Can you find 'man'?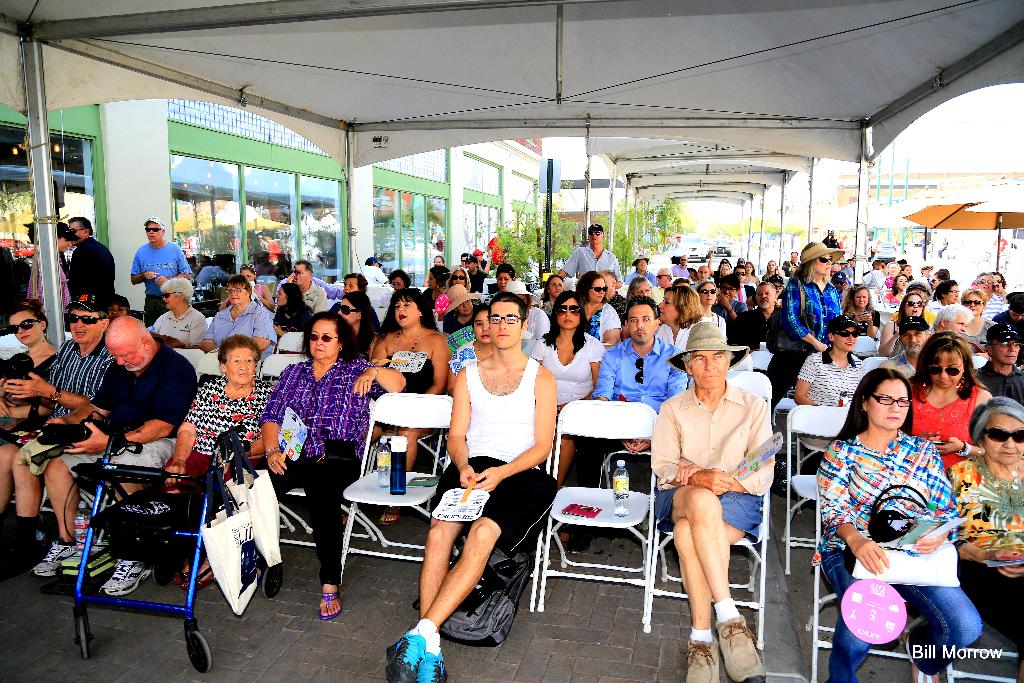
Yes, bounding box: detection(466, 255, 490, 295).
